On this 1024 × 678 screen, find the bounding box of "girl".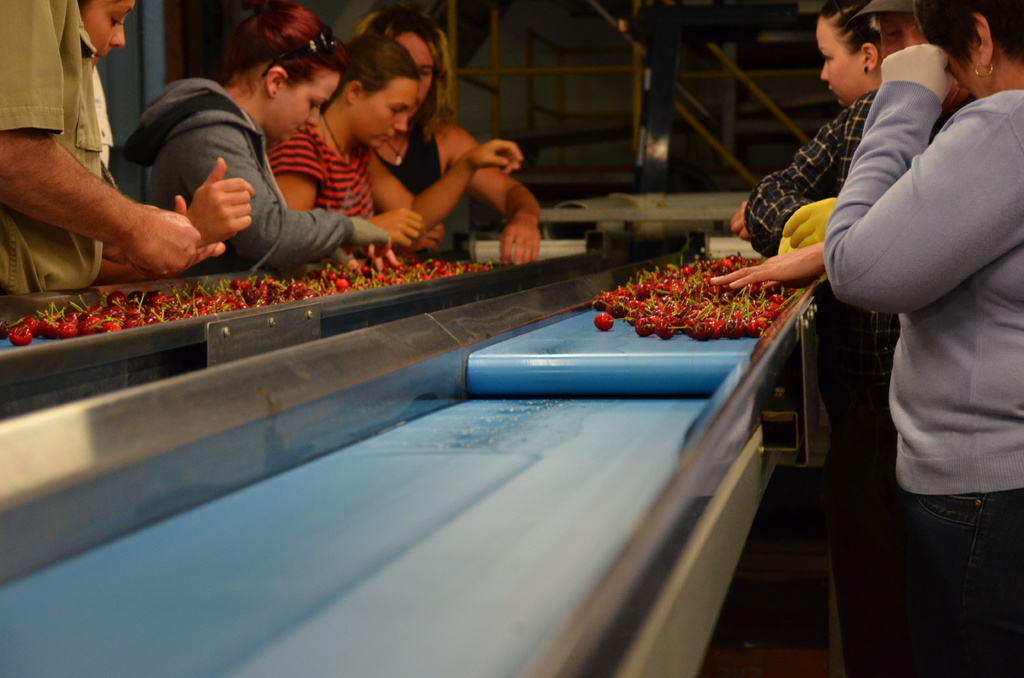
Bounding box: {"x1": 122, "y1": 0, "x2": 420, "y2": 264}.
